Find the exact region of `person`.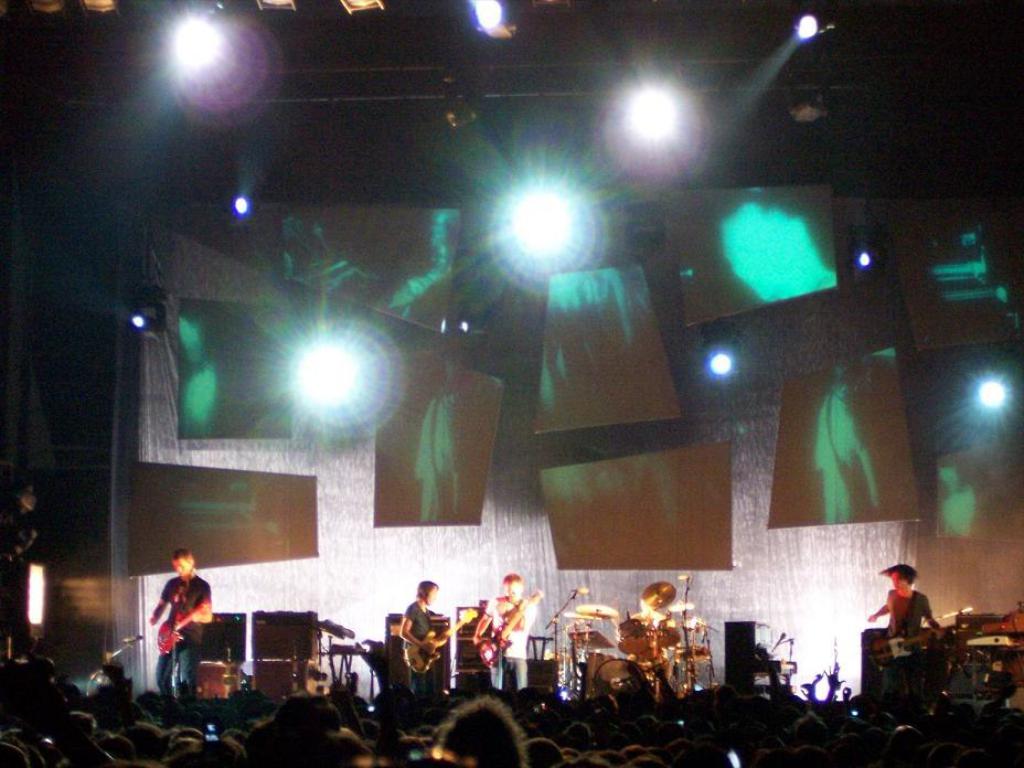
Exact region: (390,579,438,702).
